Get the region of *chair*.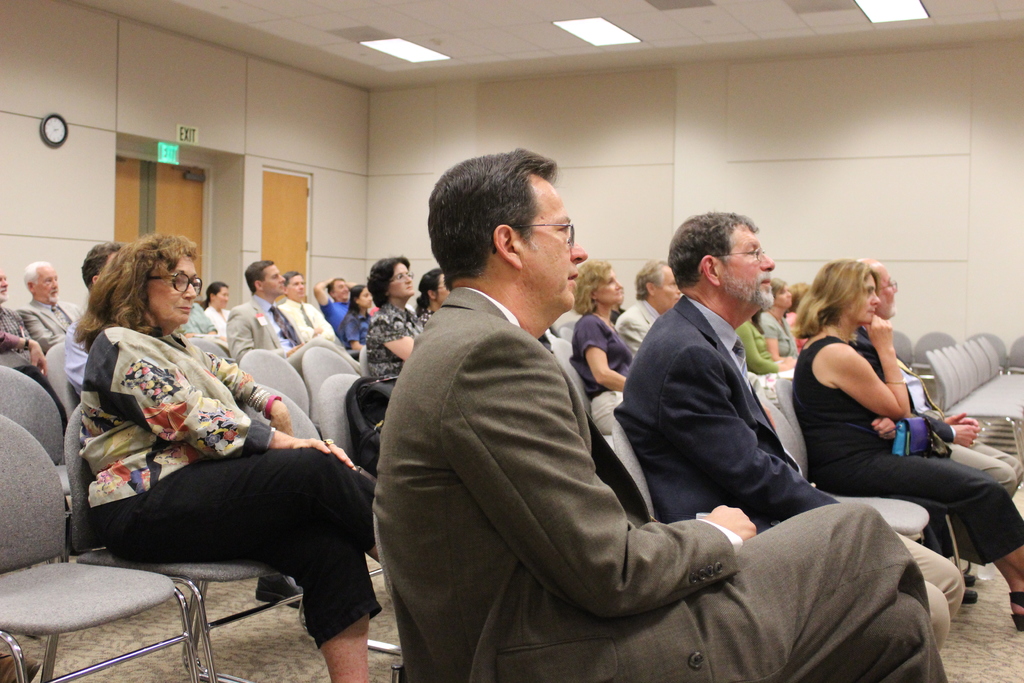
bbox=(755, 388, 931, 542).
